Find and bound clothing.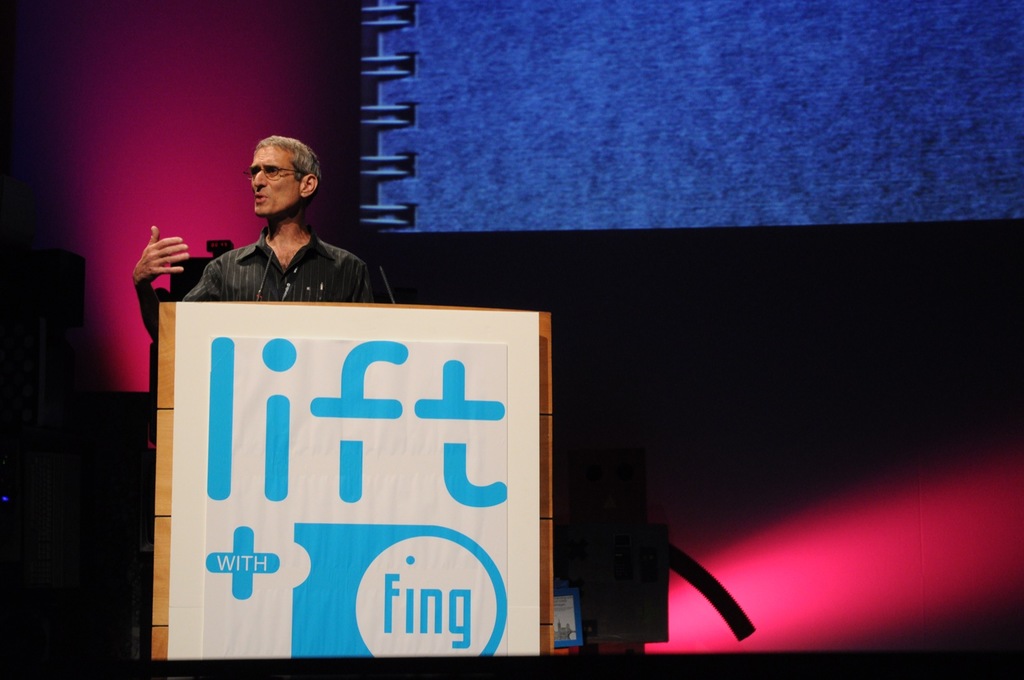
Bound: bbox=(174, 190, 393, 311).
